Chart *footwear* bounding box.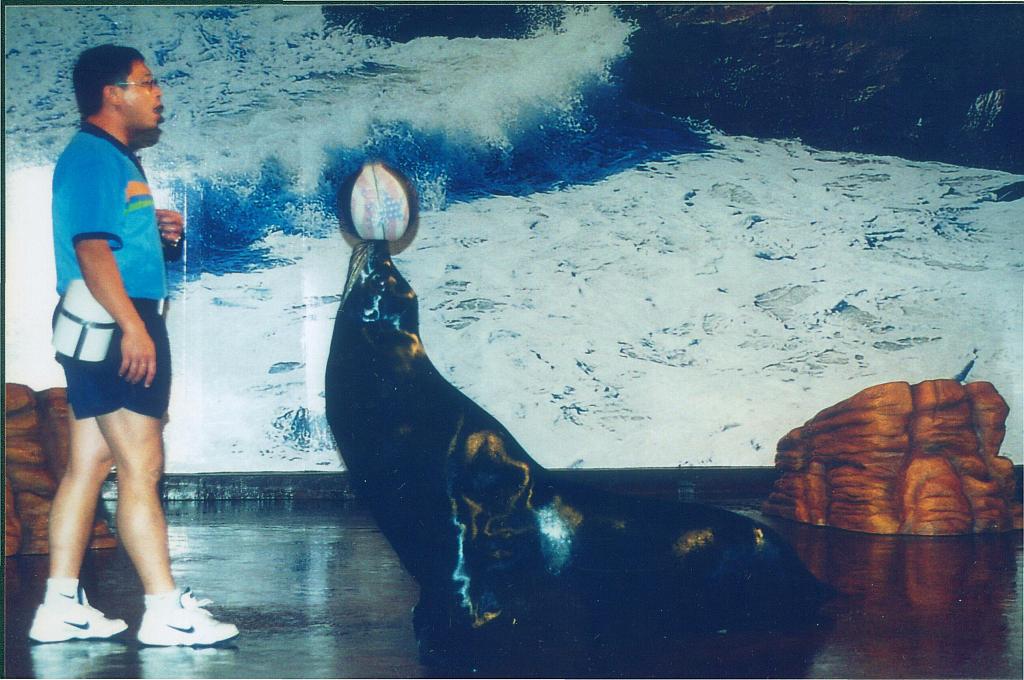
Charted: 135, 585, 240, 646.
